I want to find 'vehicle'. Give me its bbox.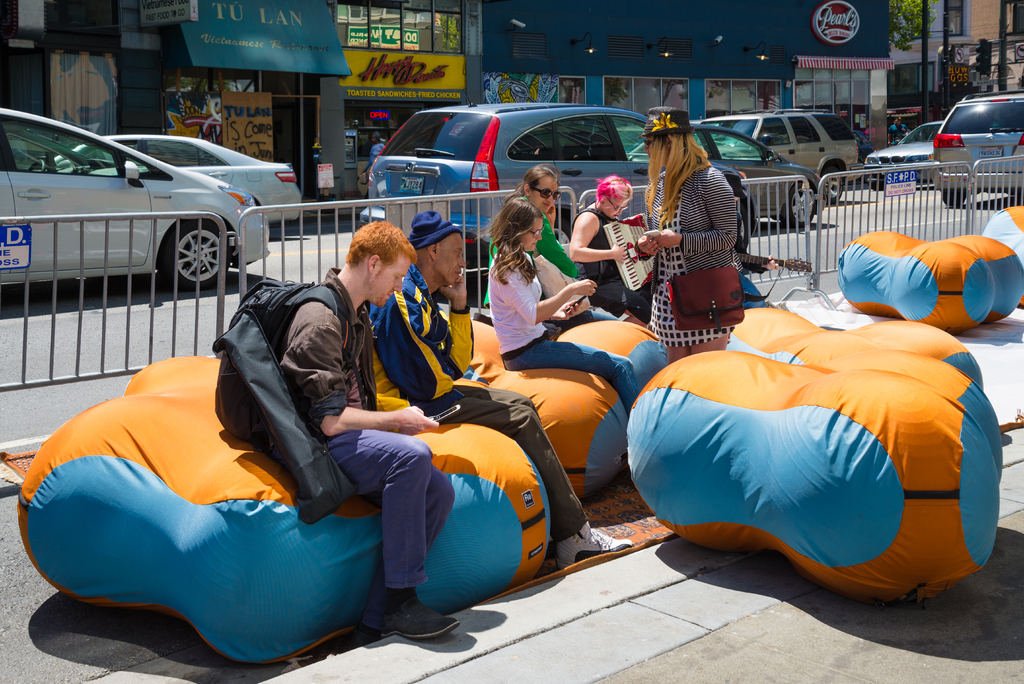
rect(0, 106, 272, 291).
